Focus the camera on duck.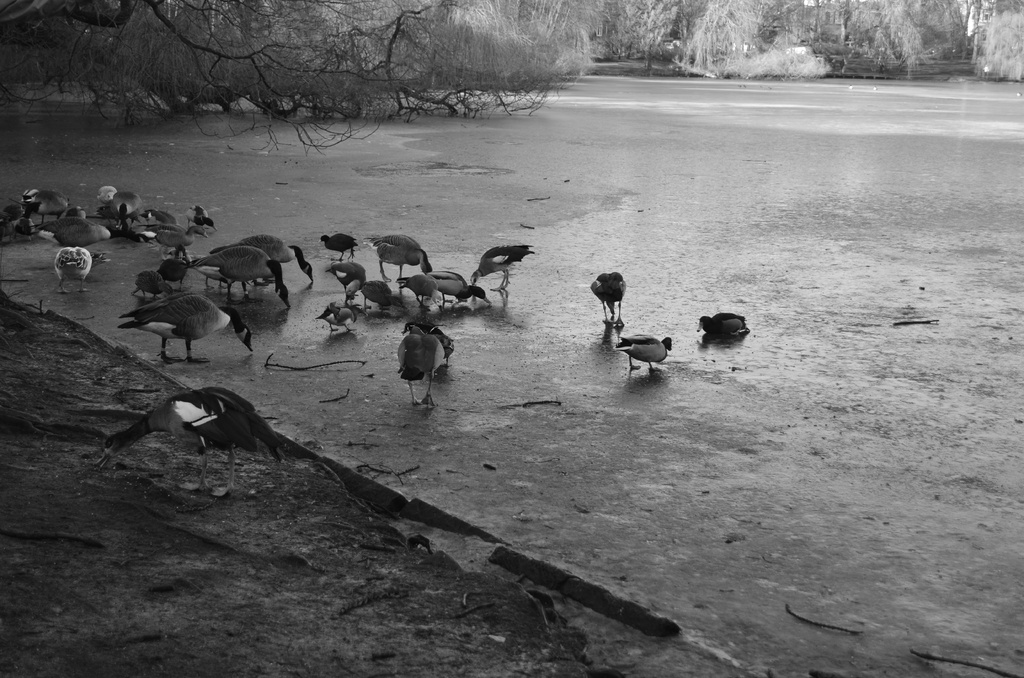
Focus region: [x1=189, y1=240, x2=290, y2=307].
